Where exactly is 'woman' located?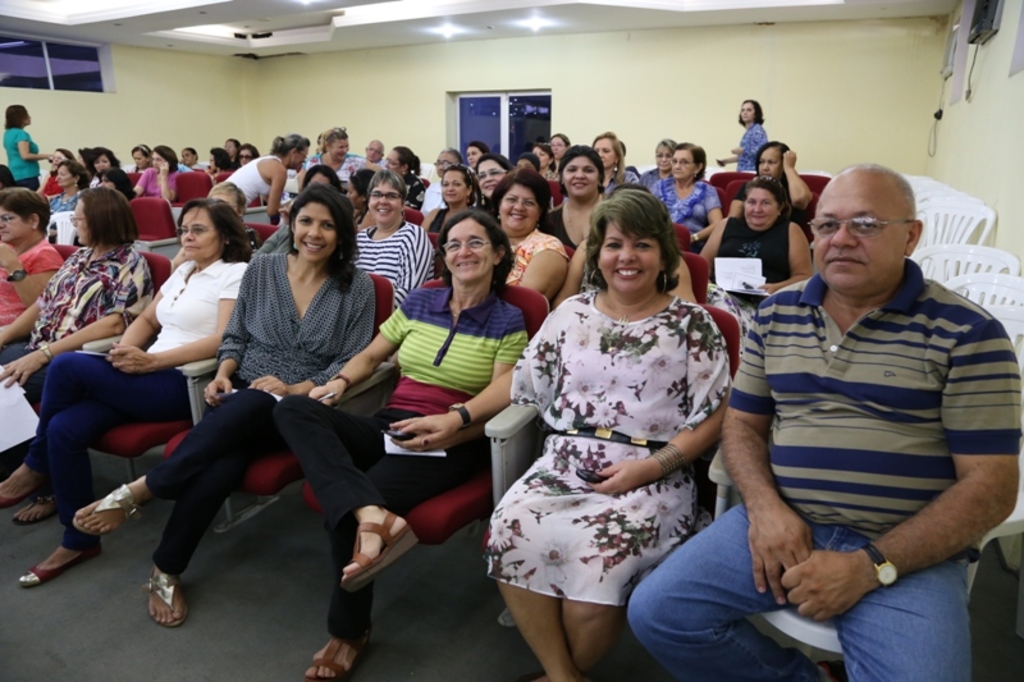
Its bounding box is <box>732,95,765,168</box>.
